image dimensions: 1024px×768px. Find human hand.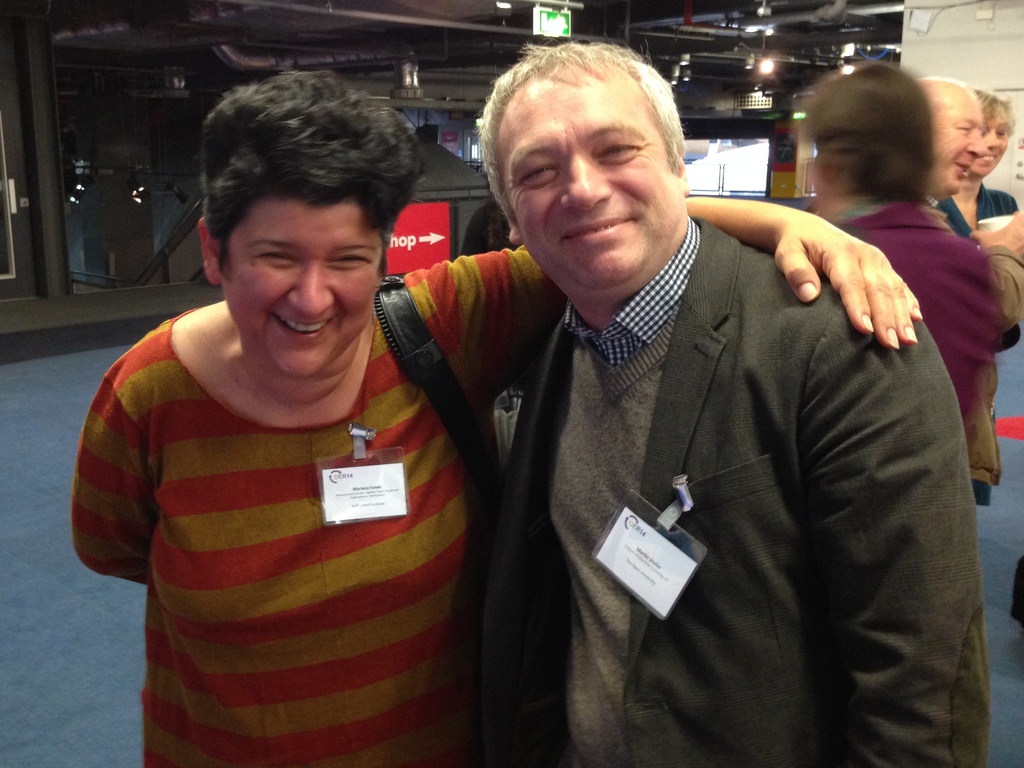
x1=966, y1=209, x2=1023, y2=262.
